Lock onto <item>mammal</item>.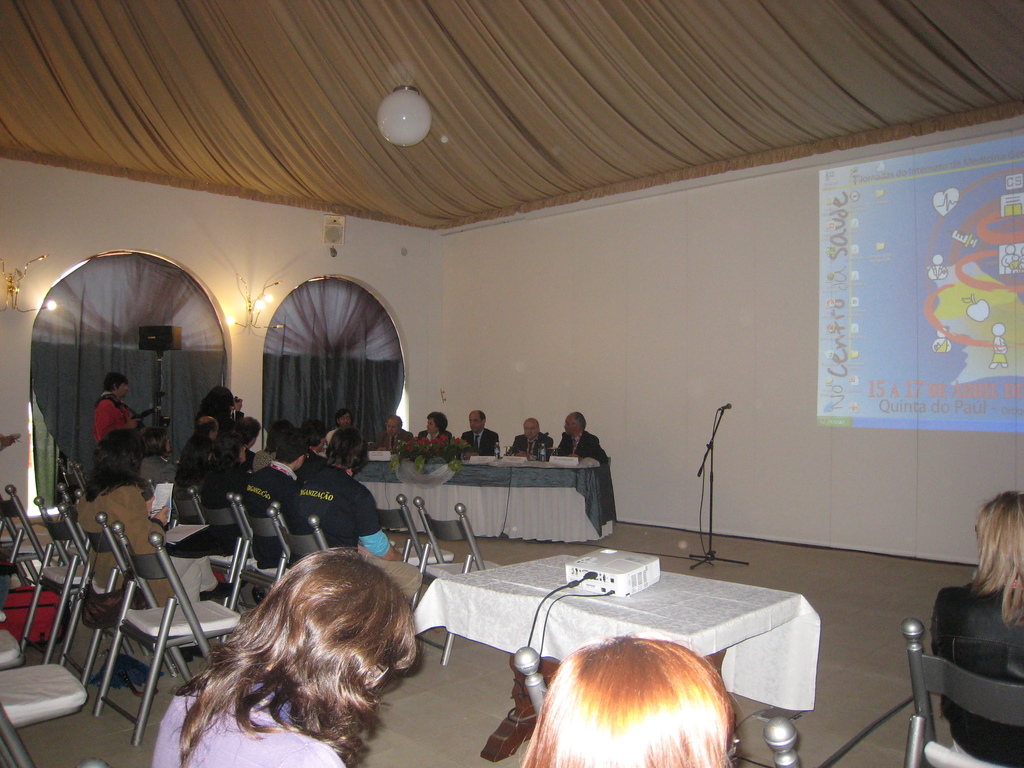
Locked: 927/479/1023/767.
